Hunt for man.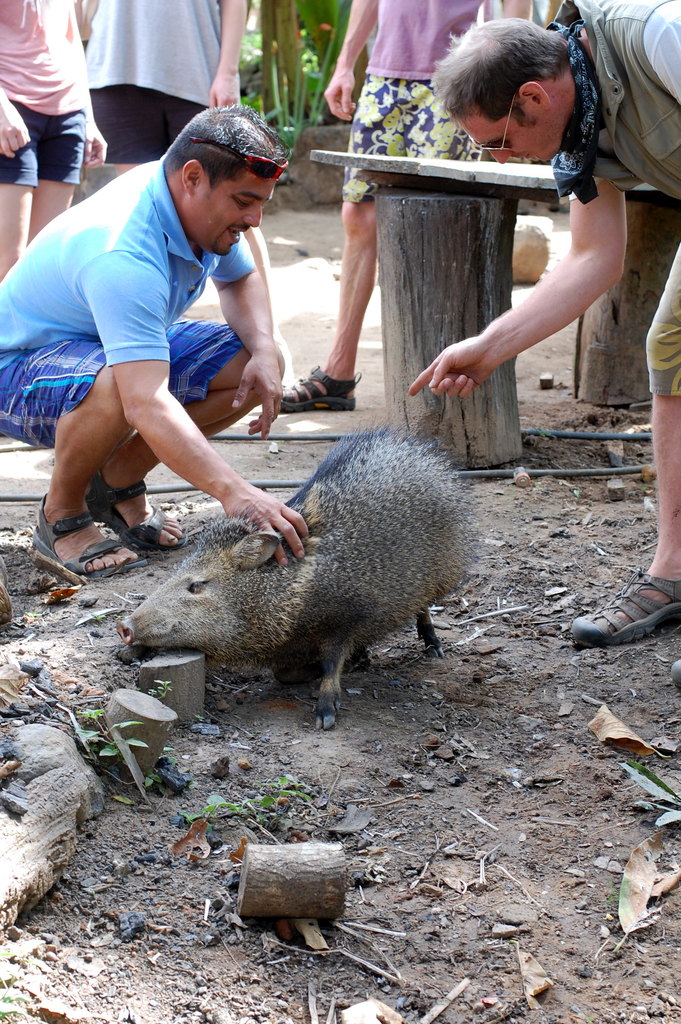
Hunted down at [17, 93, 330, 582].
